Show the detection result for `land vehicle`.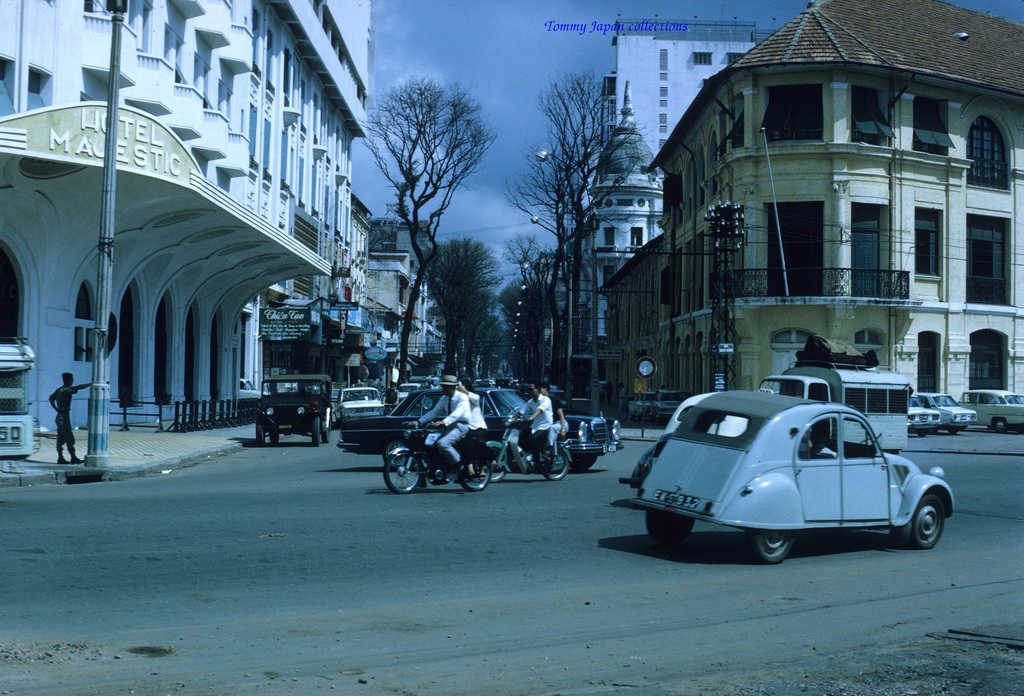
detection(625, 376, 961, 554).
